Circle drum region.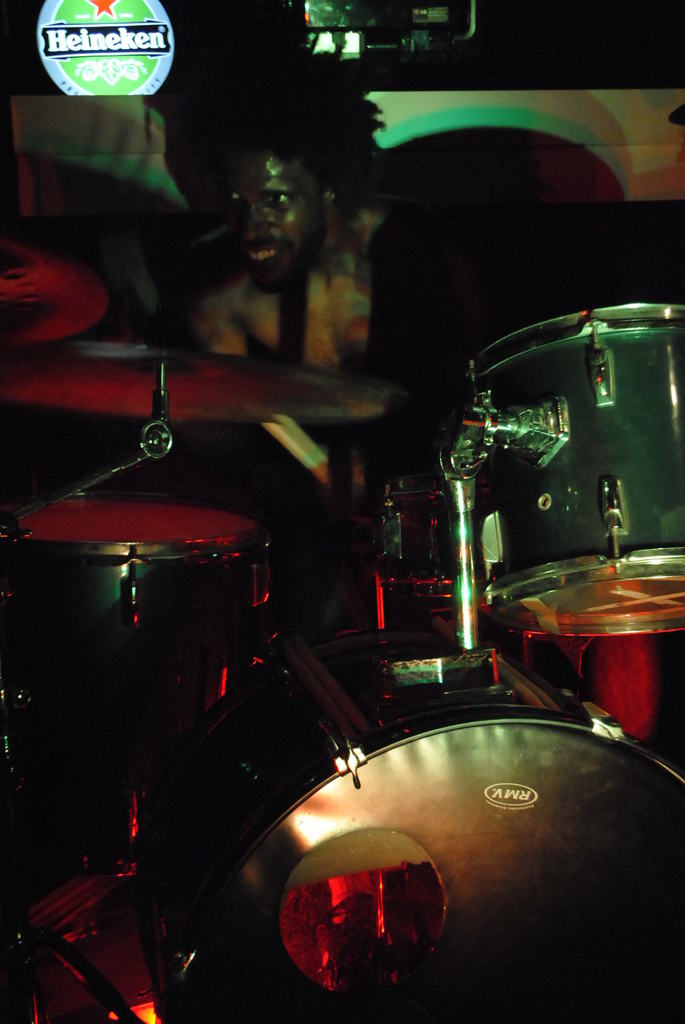
Region: bbox(455, 302, 684, 624).
